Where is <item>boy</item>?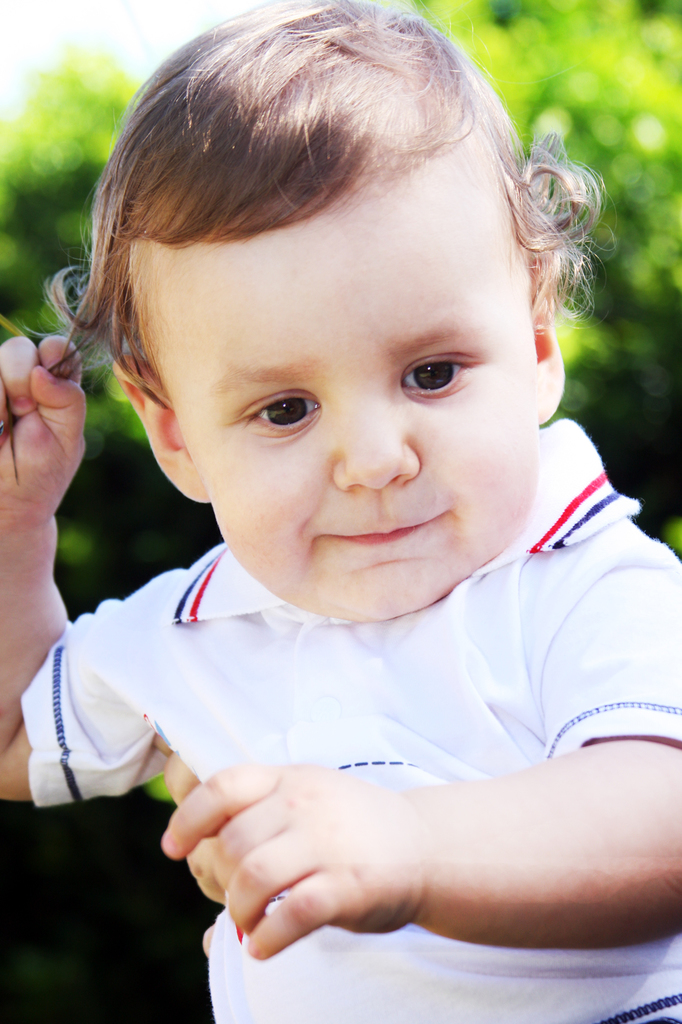
detection(0, 0, 681, 1023).
